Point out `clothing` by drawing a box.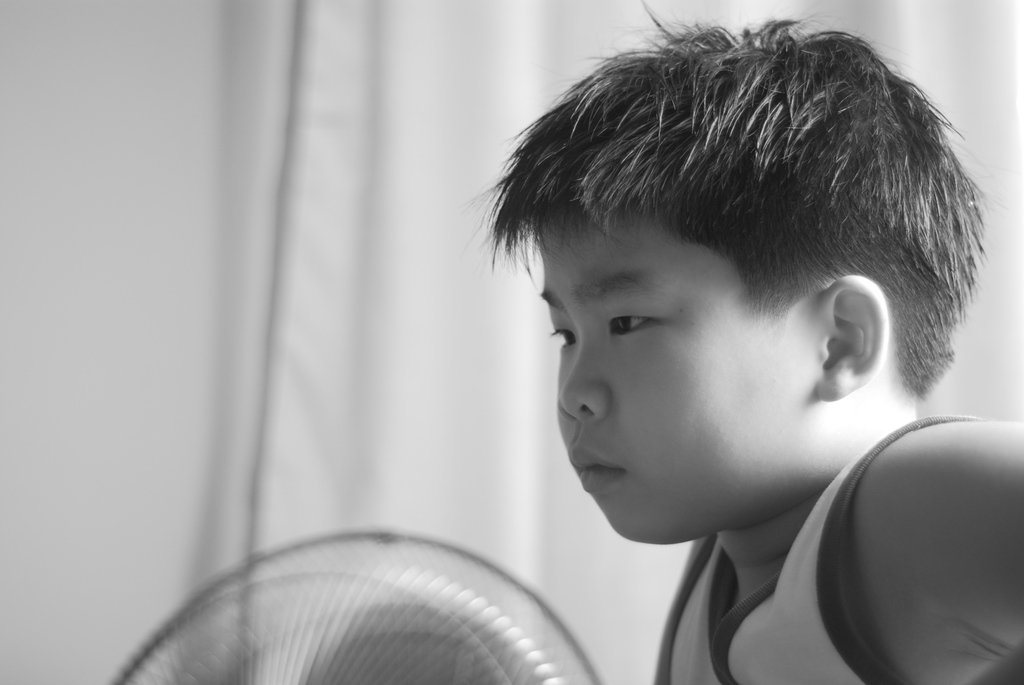
bbox(652, 409, 937, 684).
